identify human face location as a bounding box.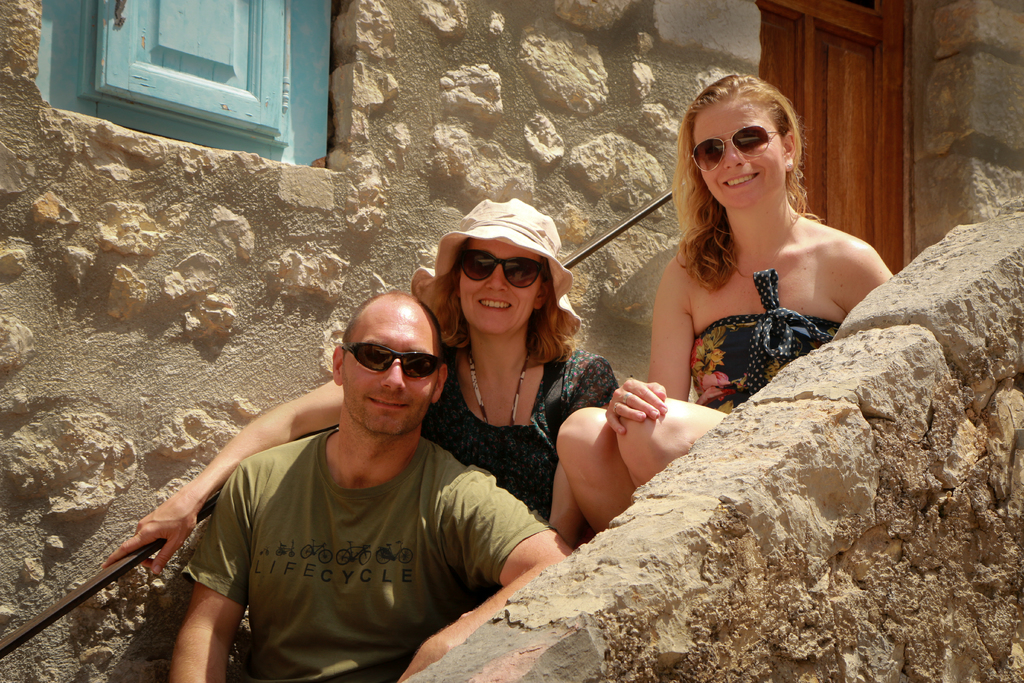
bbox(451, 236, 548, 336).
